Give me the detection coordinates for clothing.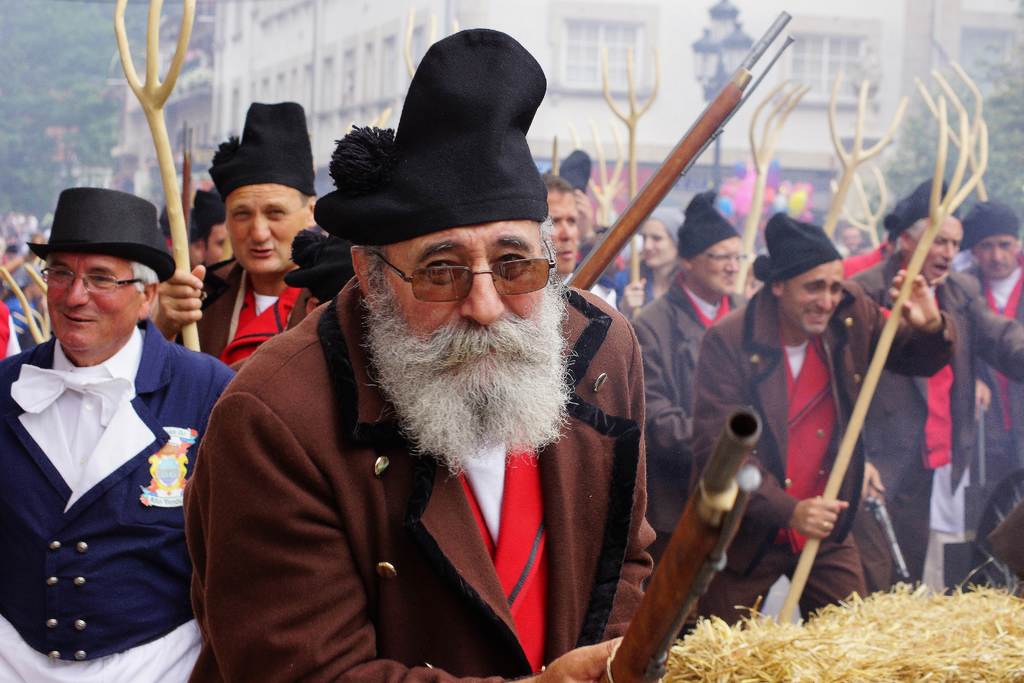
180,270,655,682.
